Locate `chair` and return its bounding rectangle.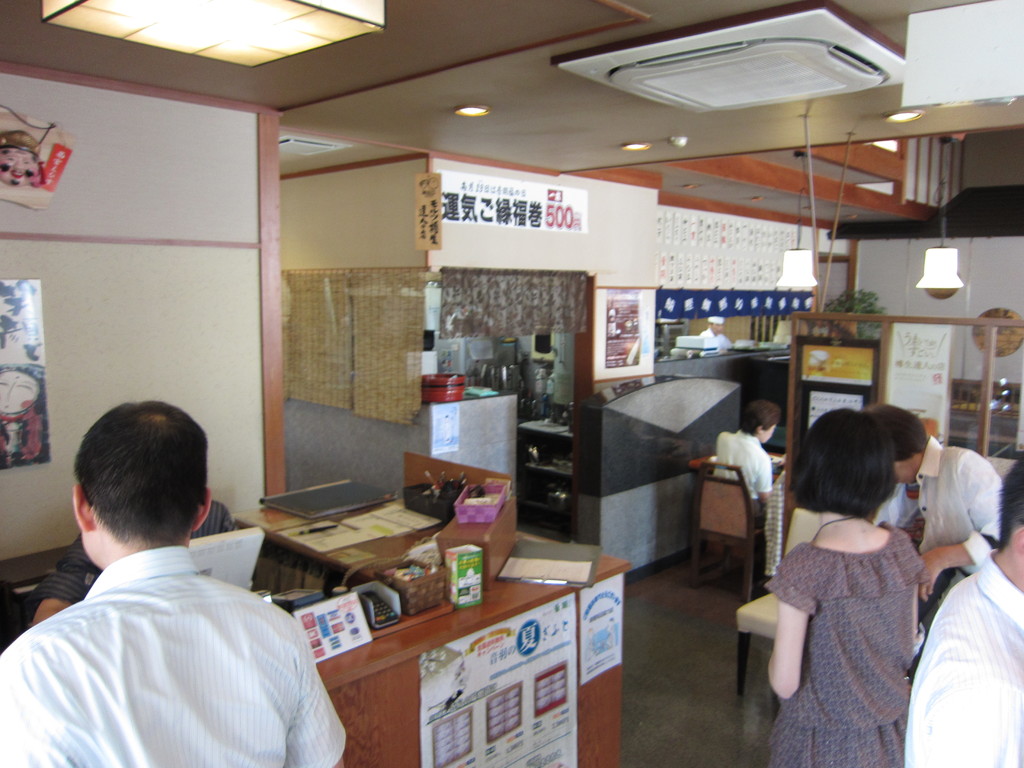
locate(732, 511, 824, 709).
